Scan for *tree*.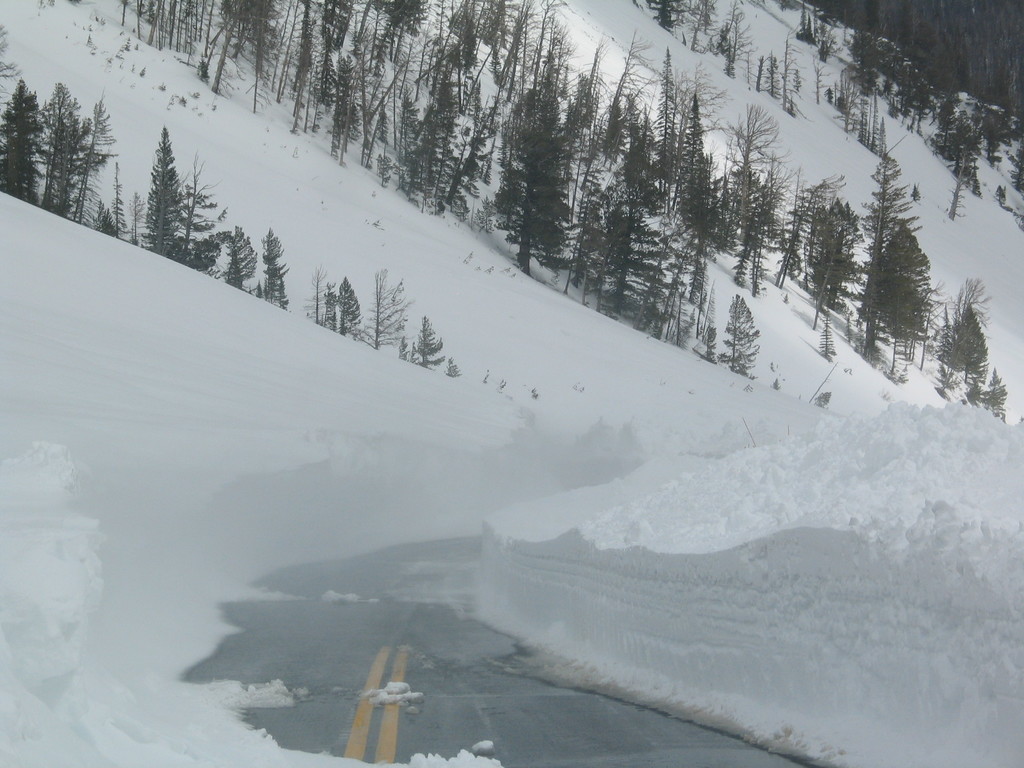
Scan result: 308/273/364/339.
